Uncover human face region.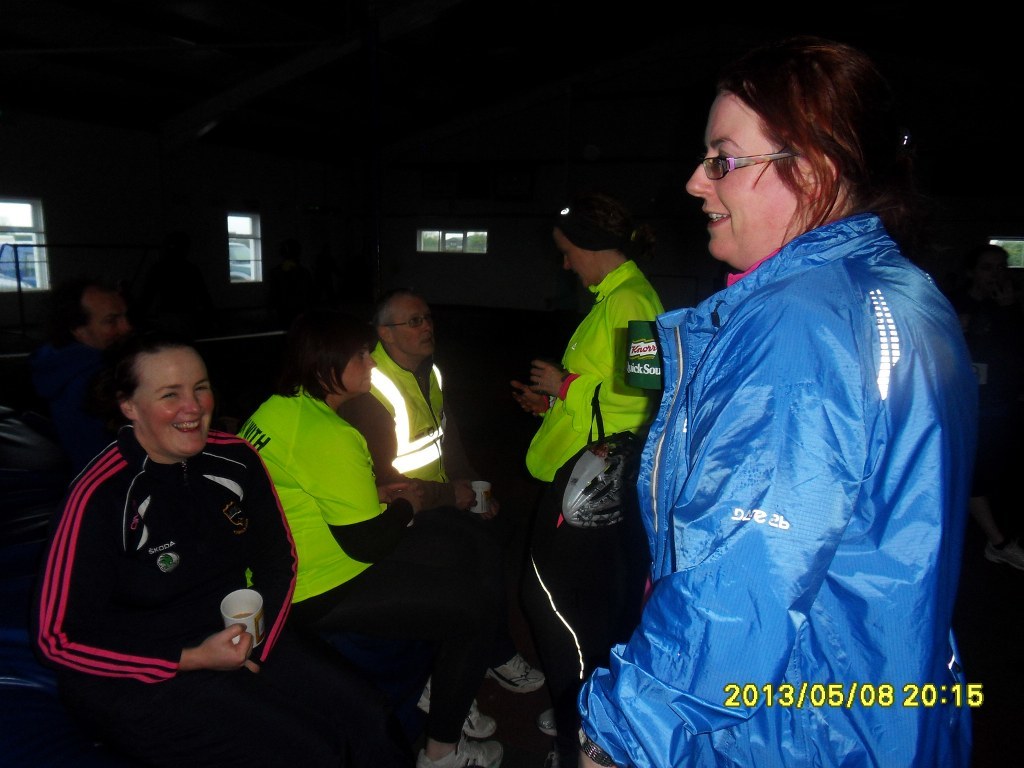
Uncovered: <box>554,233,589,287</box>.
